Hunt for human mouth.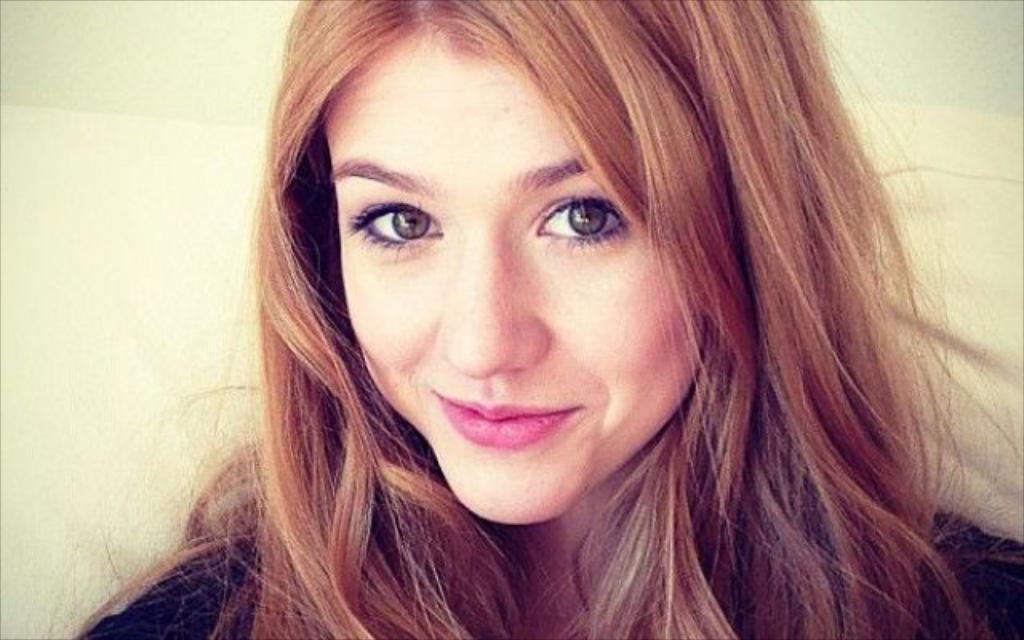
Hunted down at left=430, top=392, right=582, bottom=450.
